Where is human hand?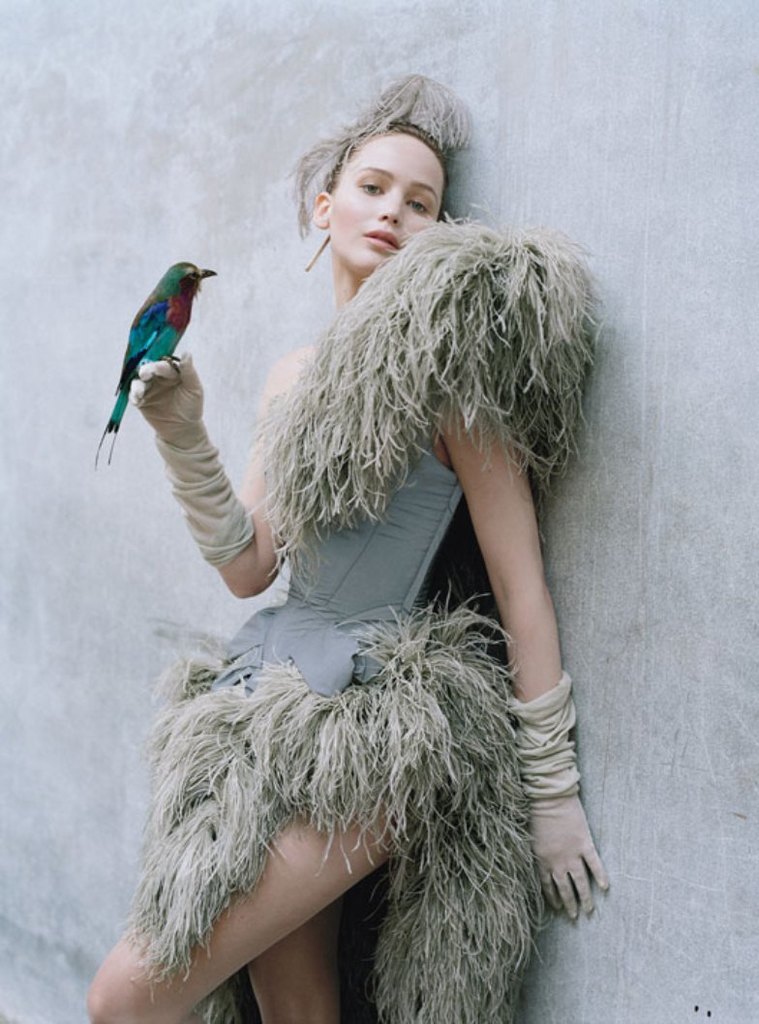
[left=541, top=799, right=607, bottom=929].
